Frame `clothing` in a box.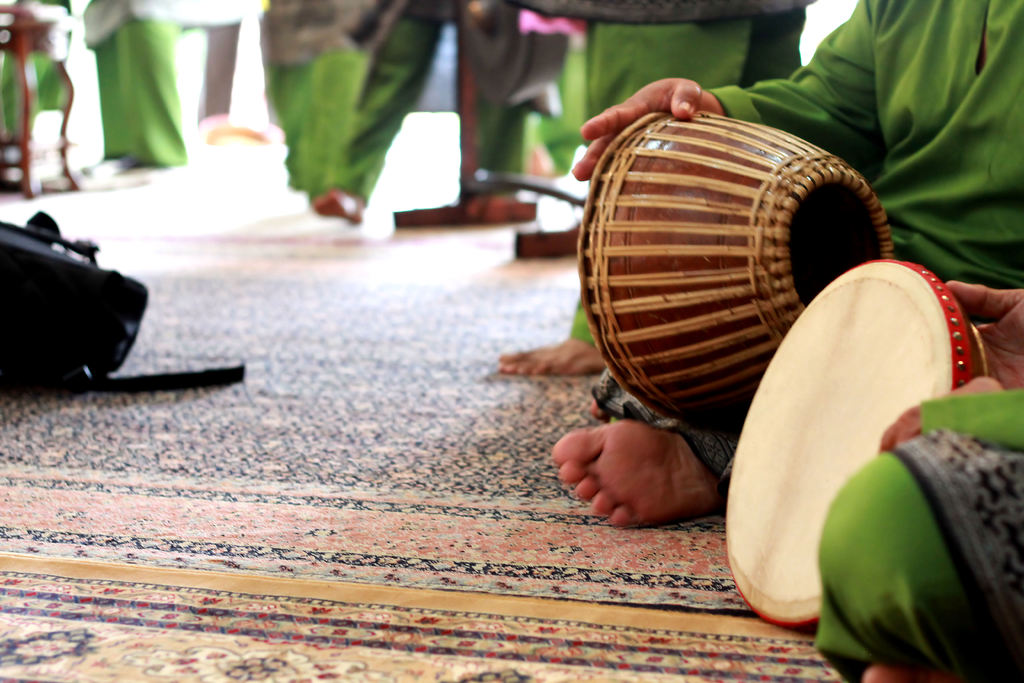
locate(776, 2, 1023, 313).
